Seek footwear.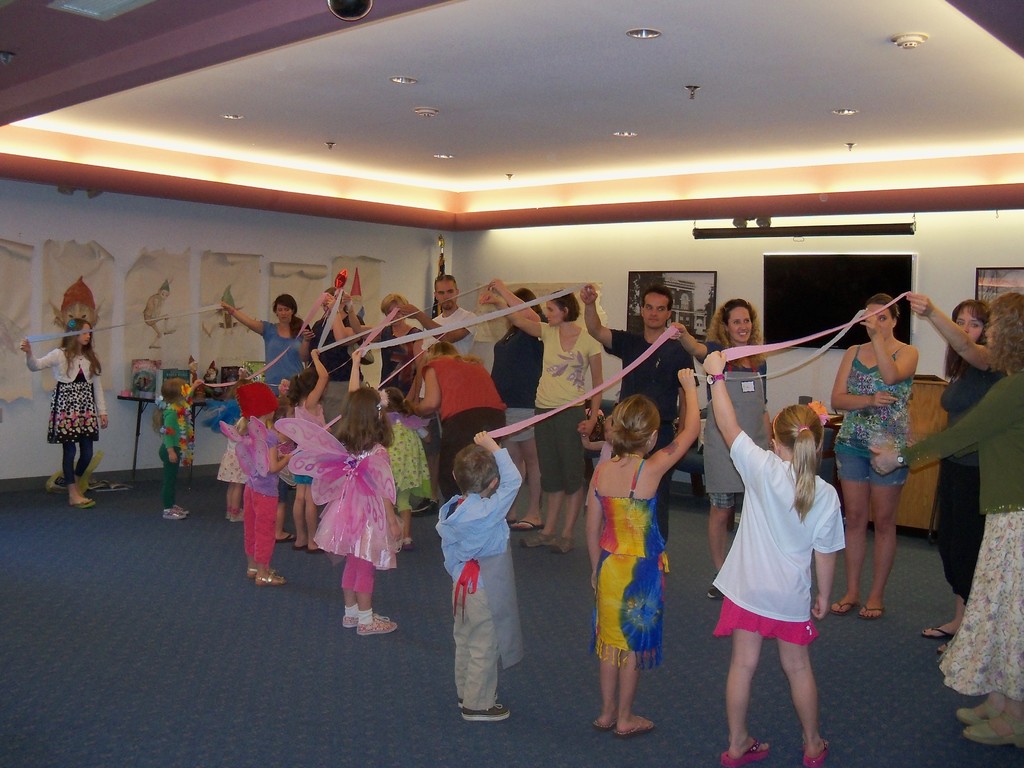
[922,628,948,634].
